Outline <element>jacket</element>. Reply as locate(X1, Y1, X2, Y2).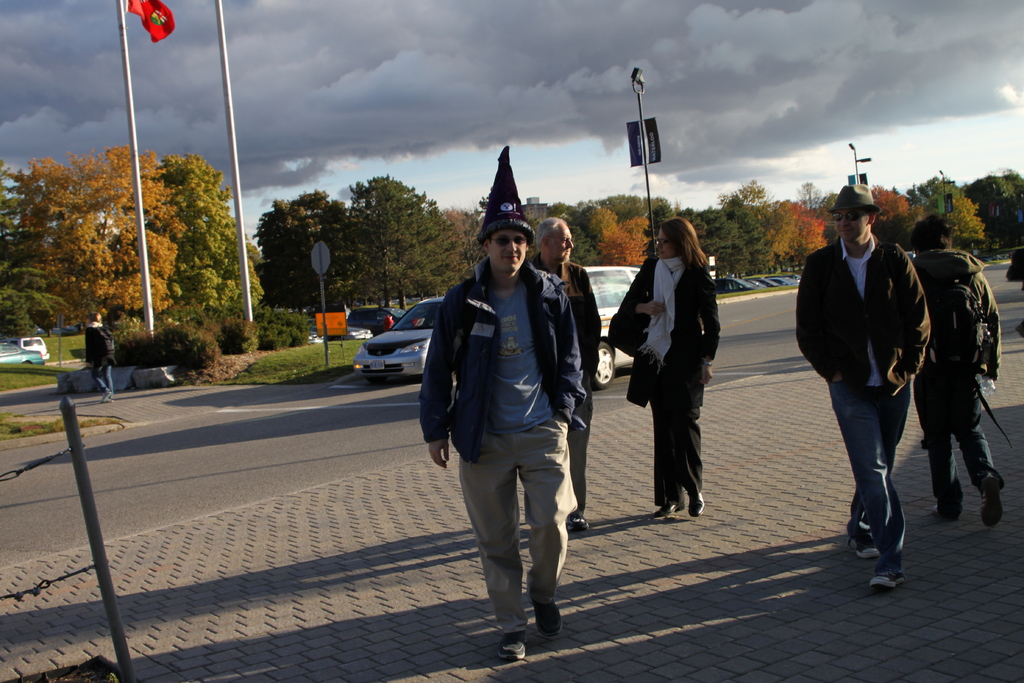
locate(524, 256, 609, 420).
